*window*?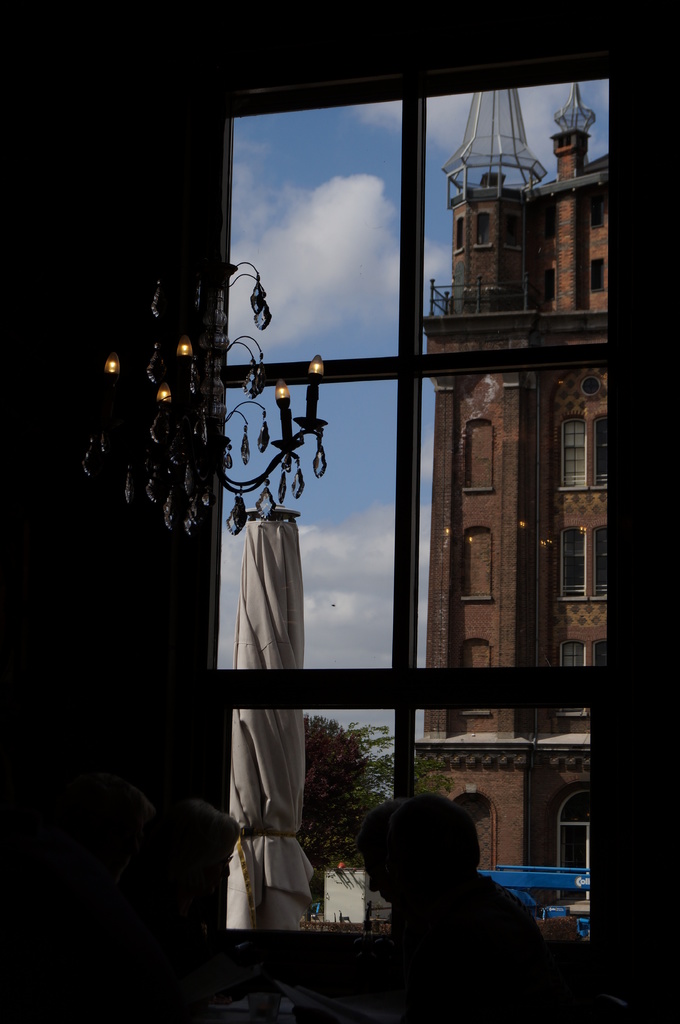
(x1=454, y1=217, x2=463, y2=252)
